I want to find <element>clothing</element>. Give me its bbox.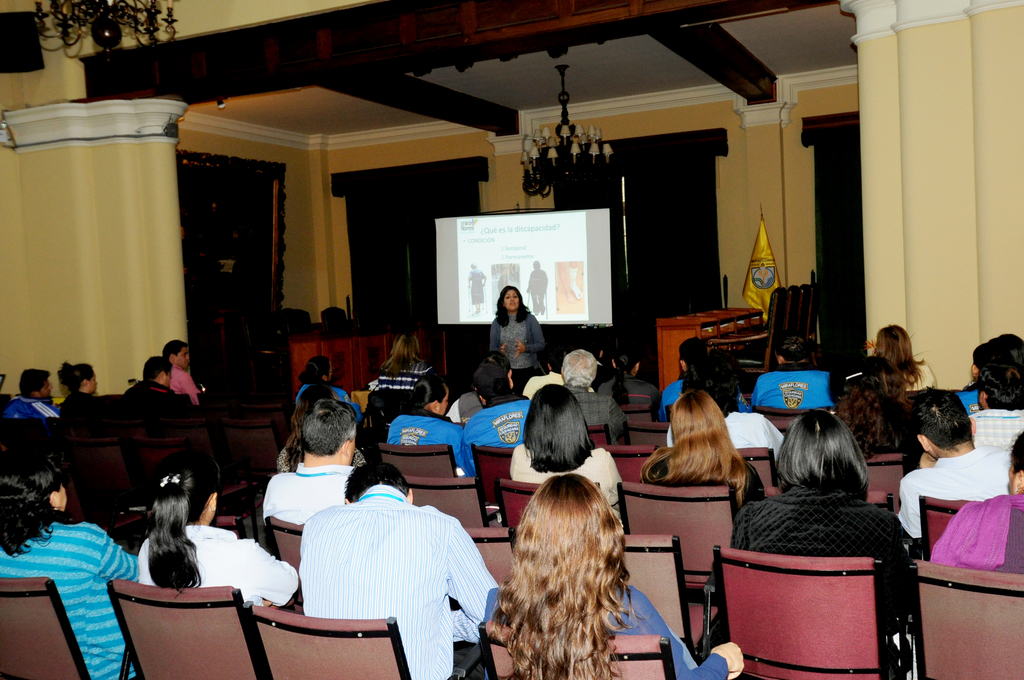
select_region(385, 408, 467, 471).
